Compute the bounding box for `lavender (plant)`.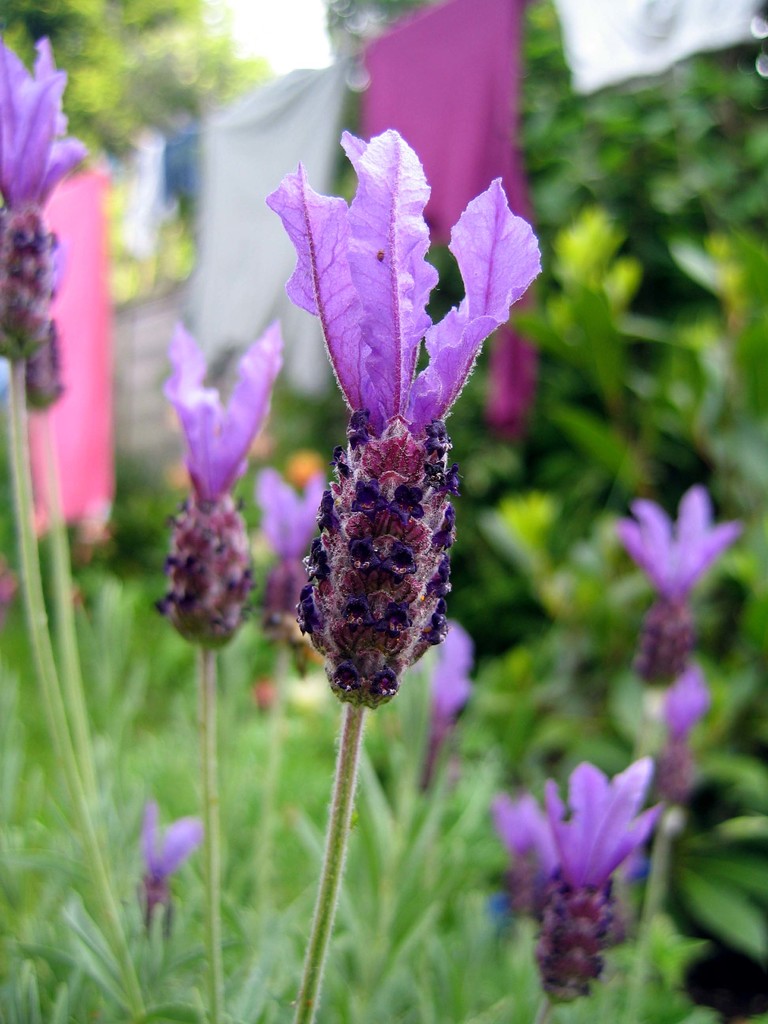
Rect(252, 476, 333, 700).
